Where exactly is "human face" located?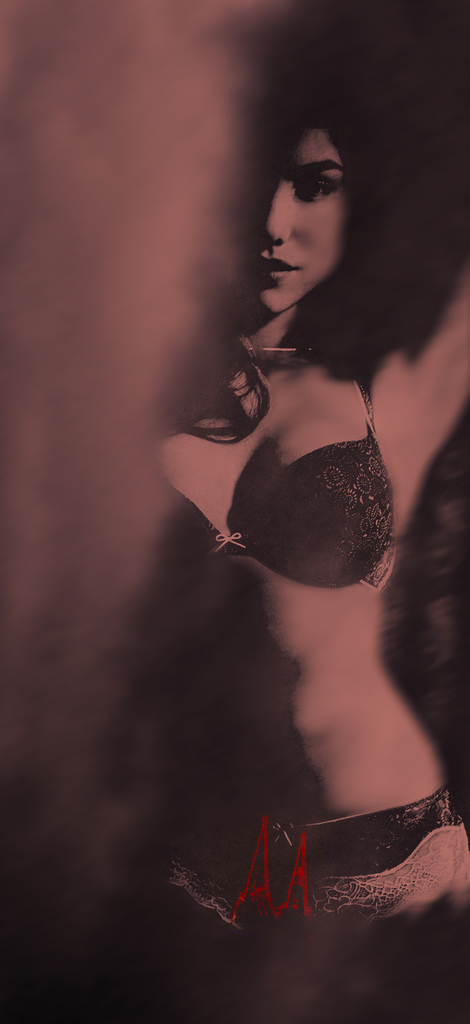
Its bounding box is bbox=[258, 131, 342, 312].
